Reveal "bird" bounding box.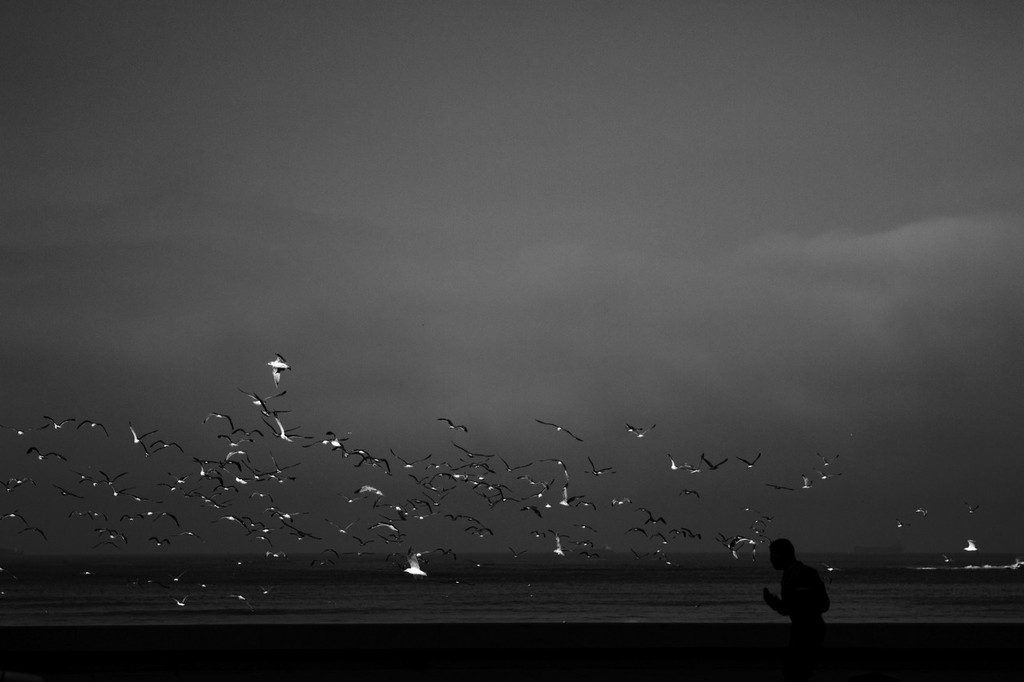
Revealed: <bbox>538, 420, 578, 437</bbox>.
